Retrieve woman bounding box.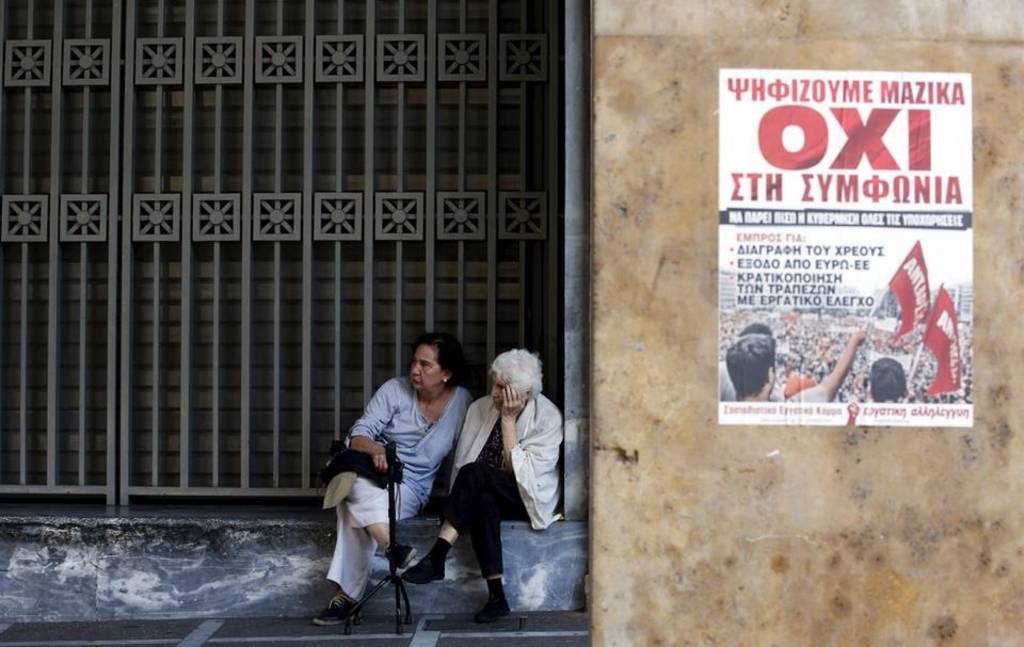
Bounding box: locate(315, 329, 470, 625).
